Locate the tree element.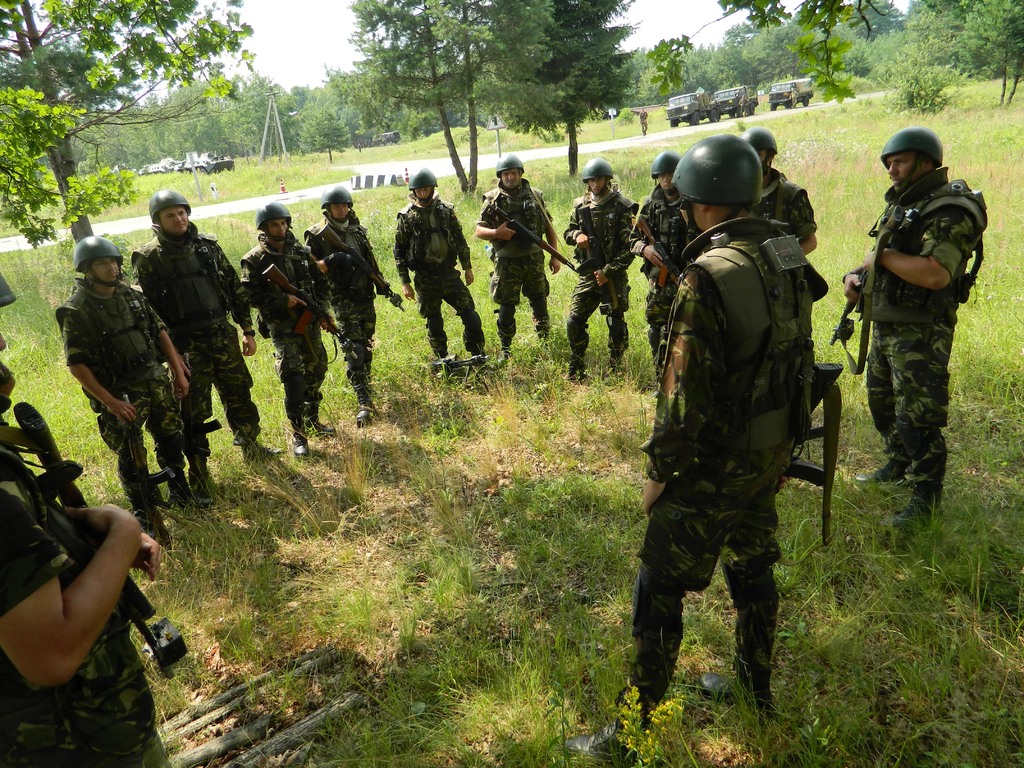
Element bbox: Rect(0, 4, 259, 253).
